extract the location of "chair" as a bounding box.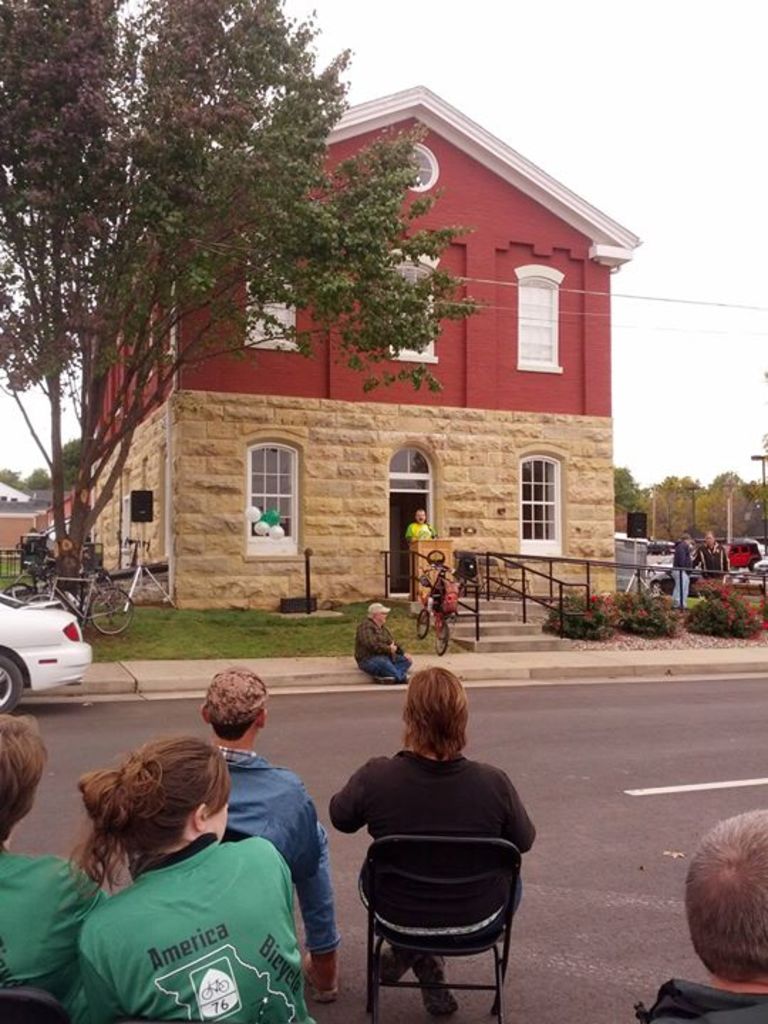
338, 805, 546, 1015.
